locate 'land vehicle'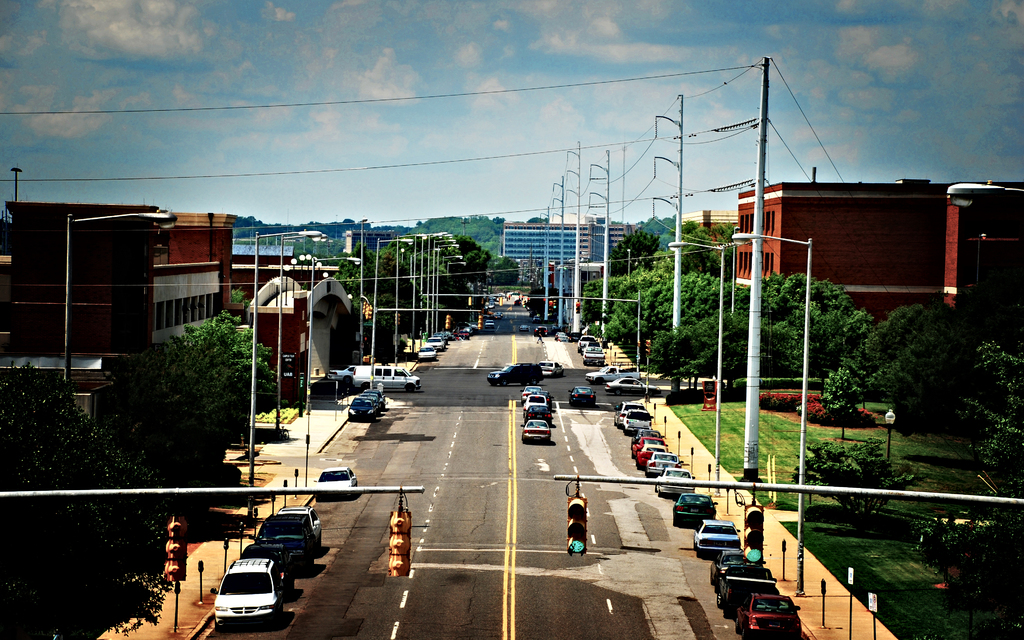
(x1=277, y1=505, x2=319, y2=536)
